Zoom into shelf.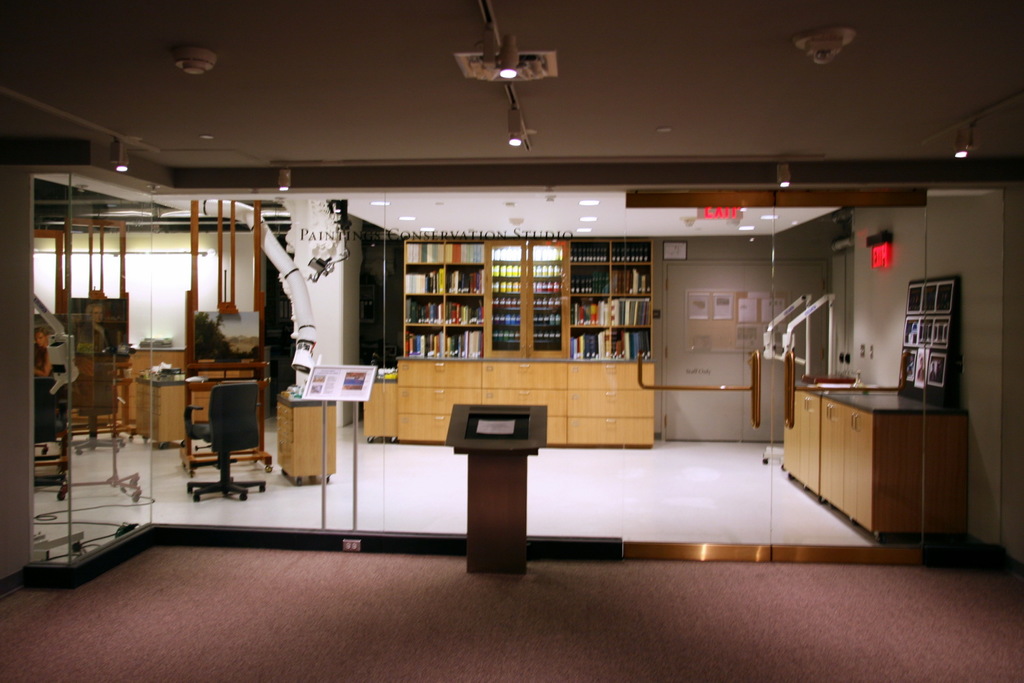
Zoom target: [484, 258, 522, 280].
